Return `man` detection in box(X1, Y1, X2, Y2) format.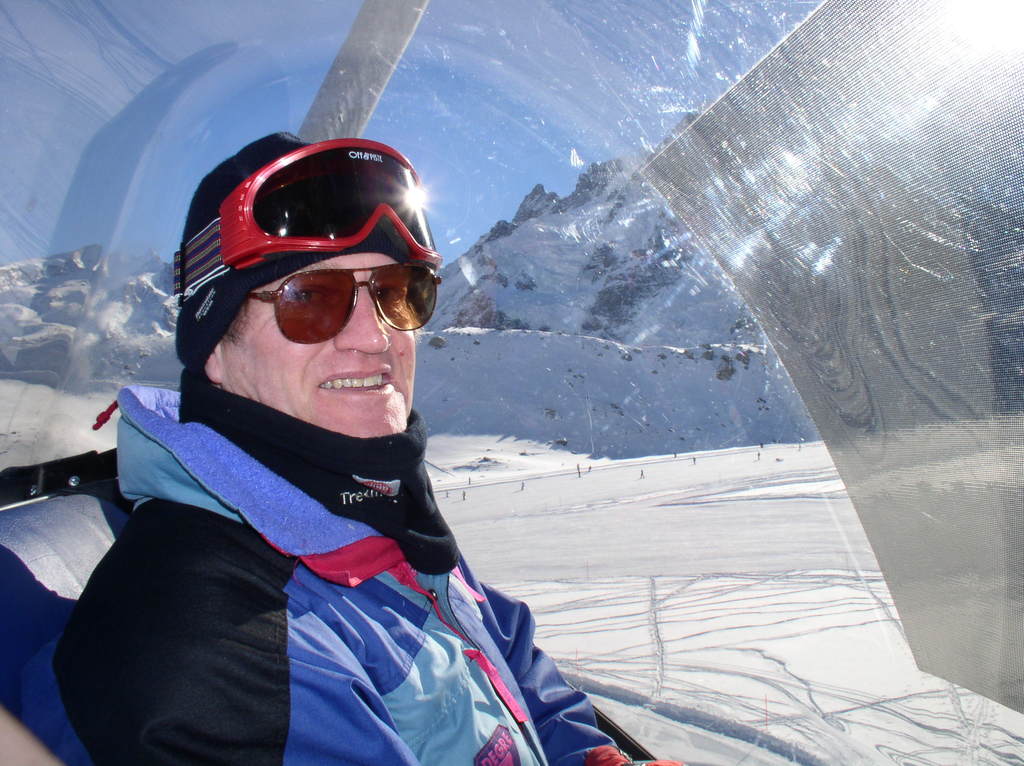
box(77, 120, 626, 765).
